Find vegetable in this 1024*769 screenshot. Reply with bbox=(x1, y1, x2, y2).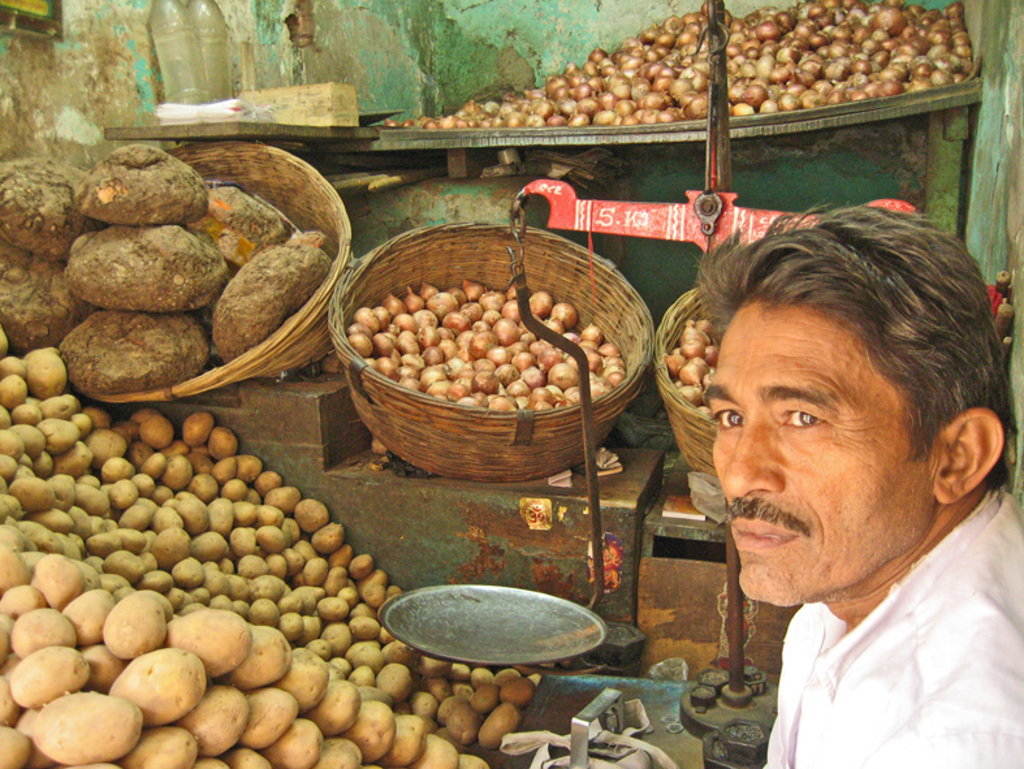
bbox=(96, 575, 131, 588).
